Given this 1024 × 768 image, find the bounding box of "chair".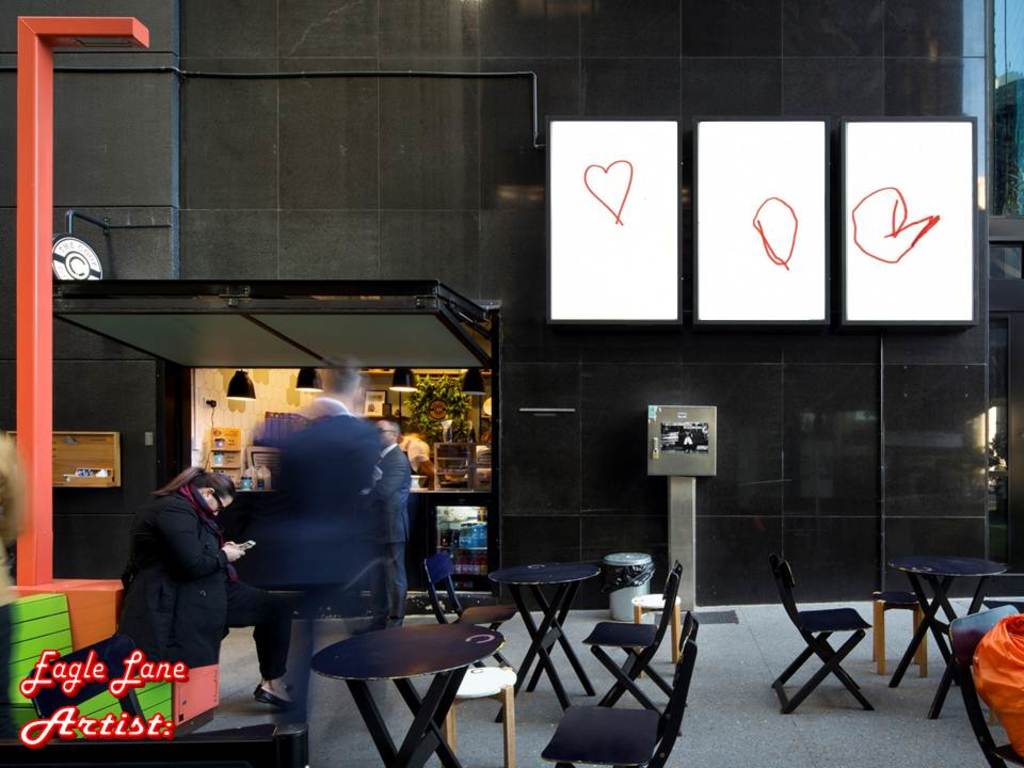
box(583, 560, 687, 746).
